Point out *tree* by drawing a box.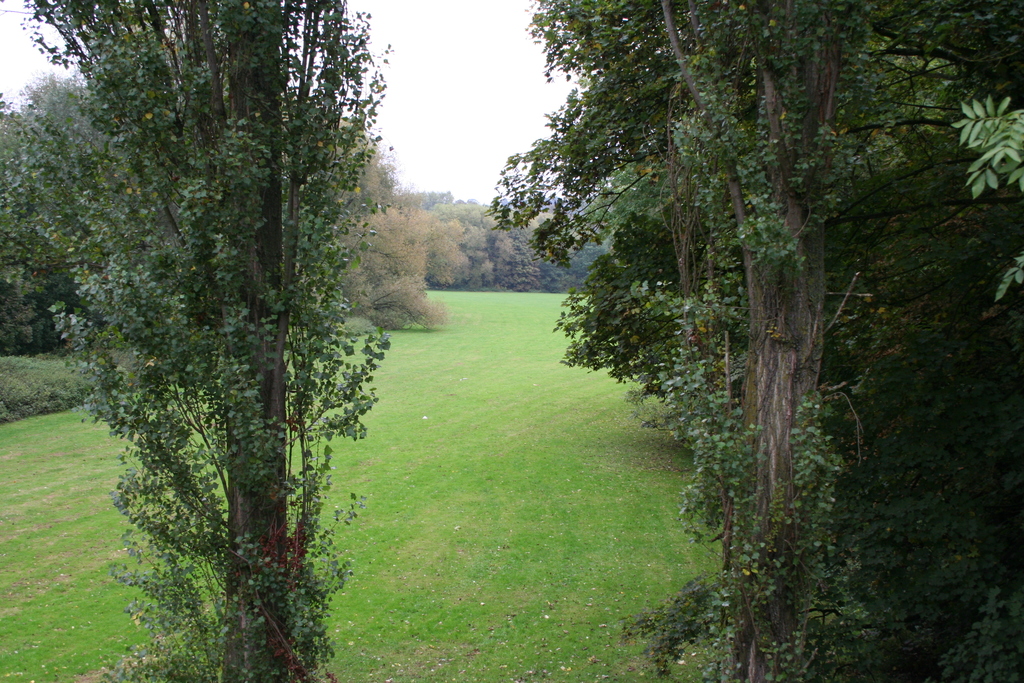
box=[480, 0, 1023, 682].
